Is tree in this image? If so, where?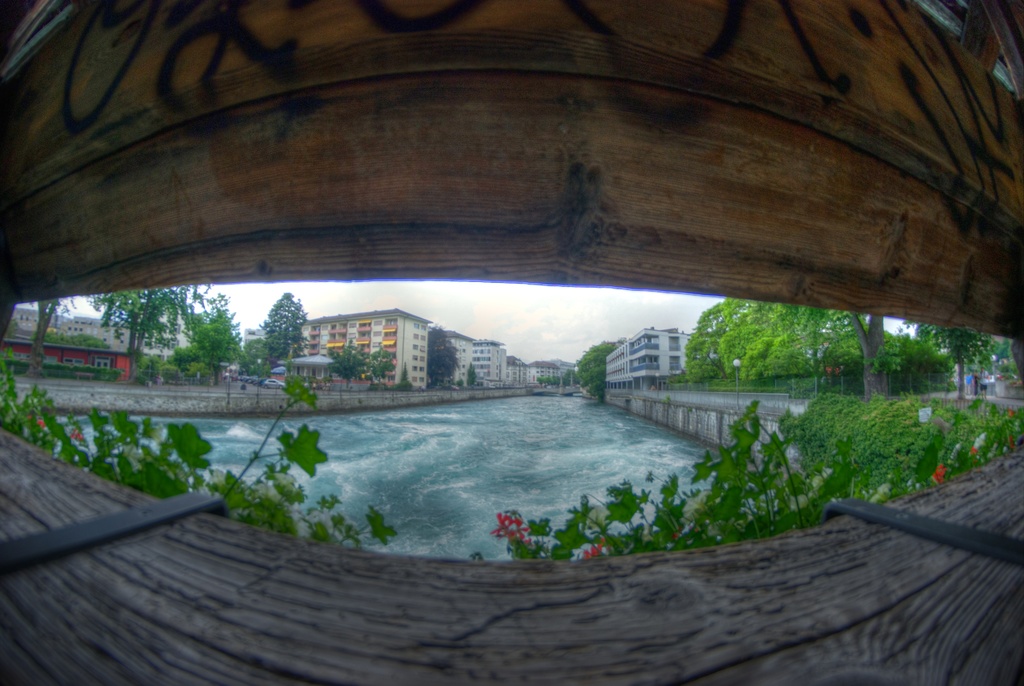
Yes, at (left=20, top=298, right=81, bottom=380).
